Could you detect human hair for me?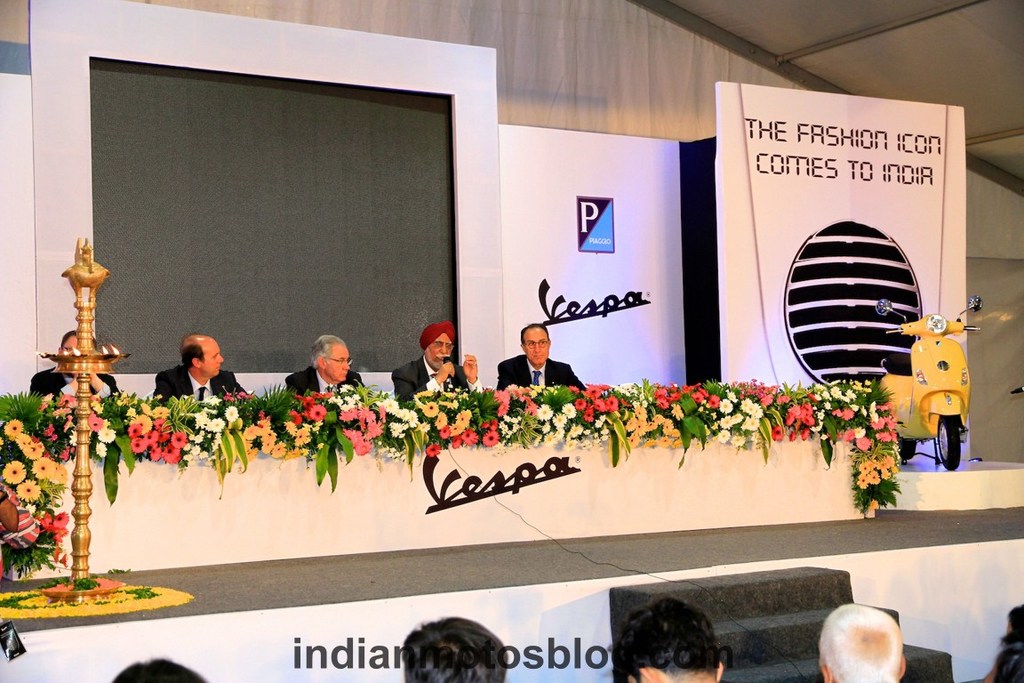
Detection result: box(61, 331, 75, 350).
